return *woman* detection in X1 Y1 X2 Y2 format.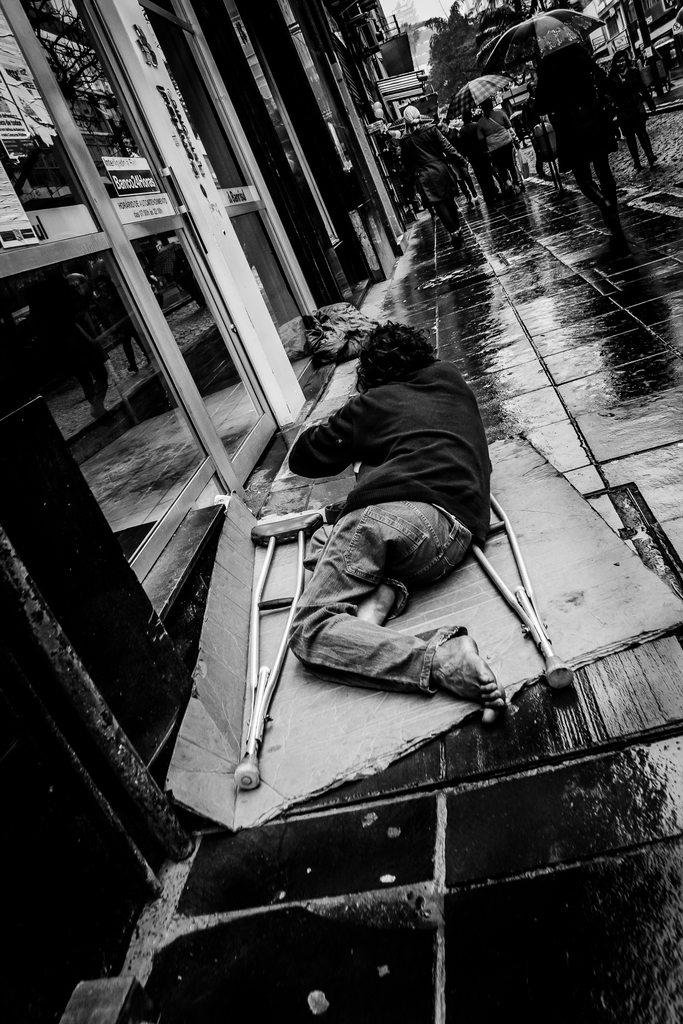
400 105 467 241.
